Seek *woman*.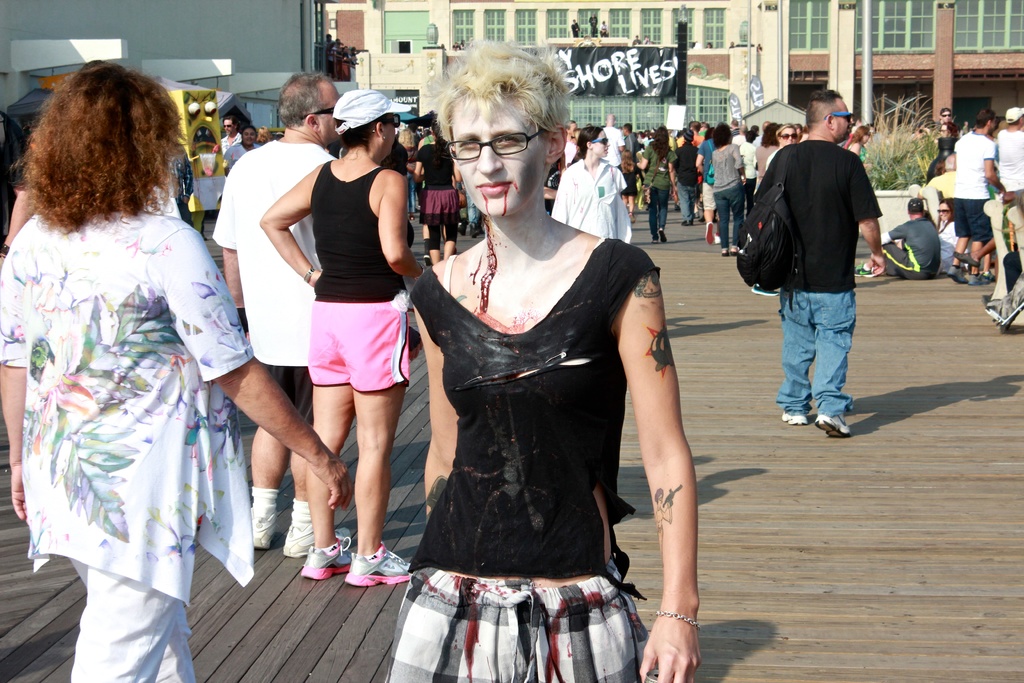
detection(712, 120, 750, 263).
